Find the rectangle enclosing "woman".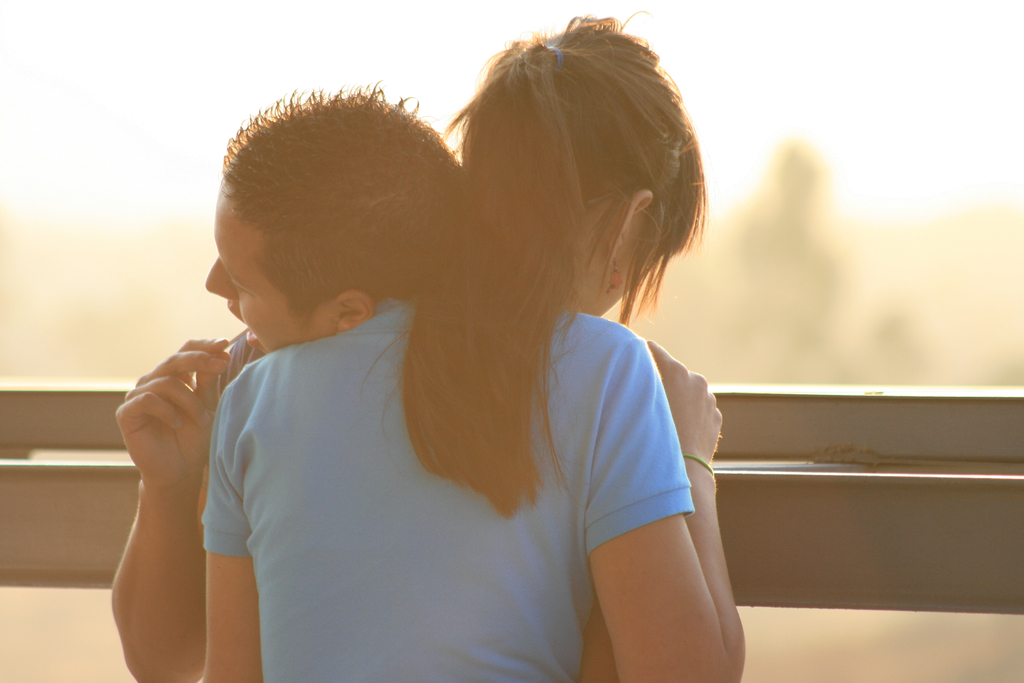
{"x1": 172, "y1": 21, "x2": 779, "y2": 665}.
